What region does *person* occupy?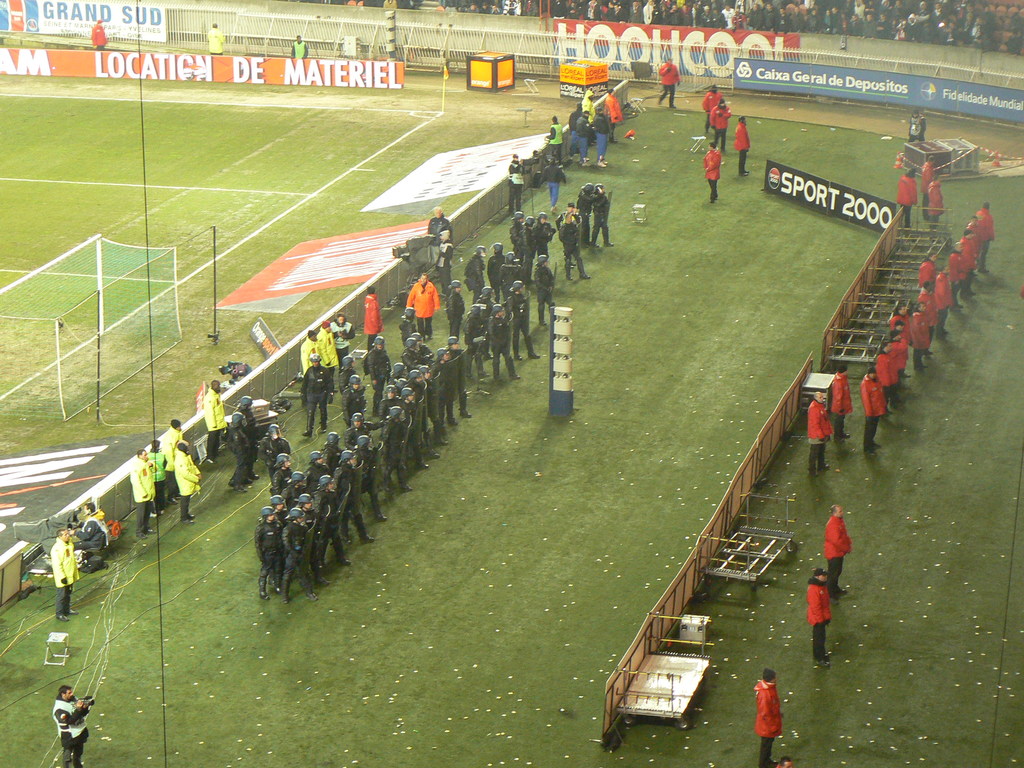
BBox(224, 394, 257, 490).
